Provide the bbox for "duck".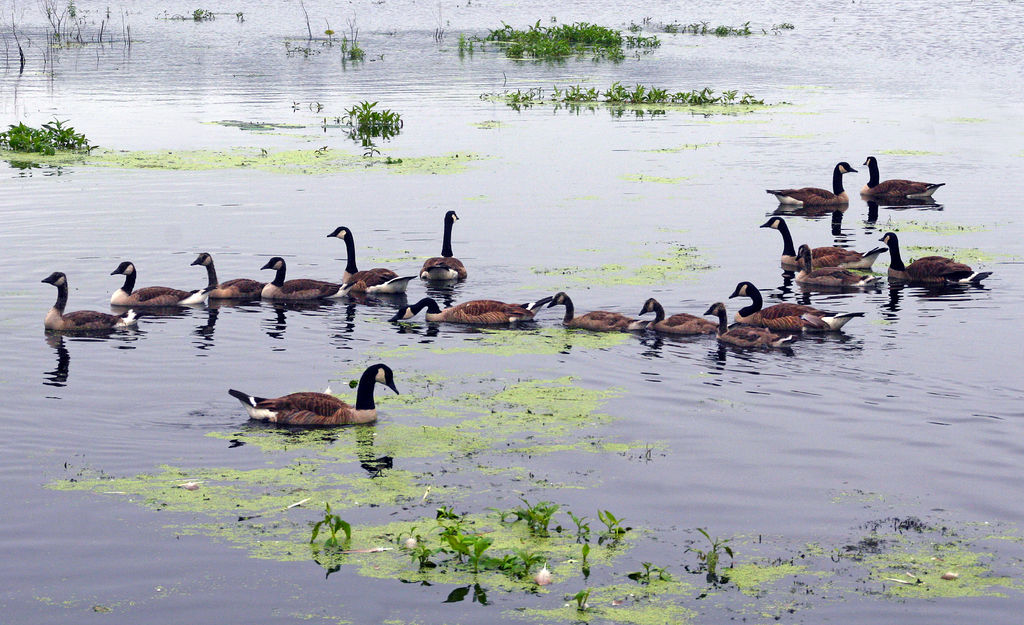
(861, 150, 950, 213).
